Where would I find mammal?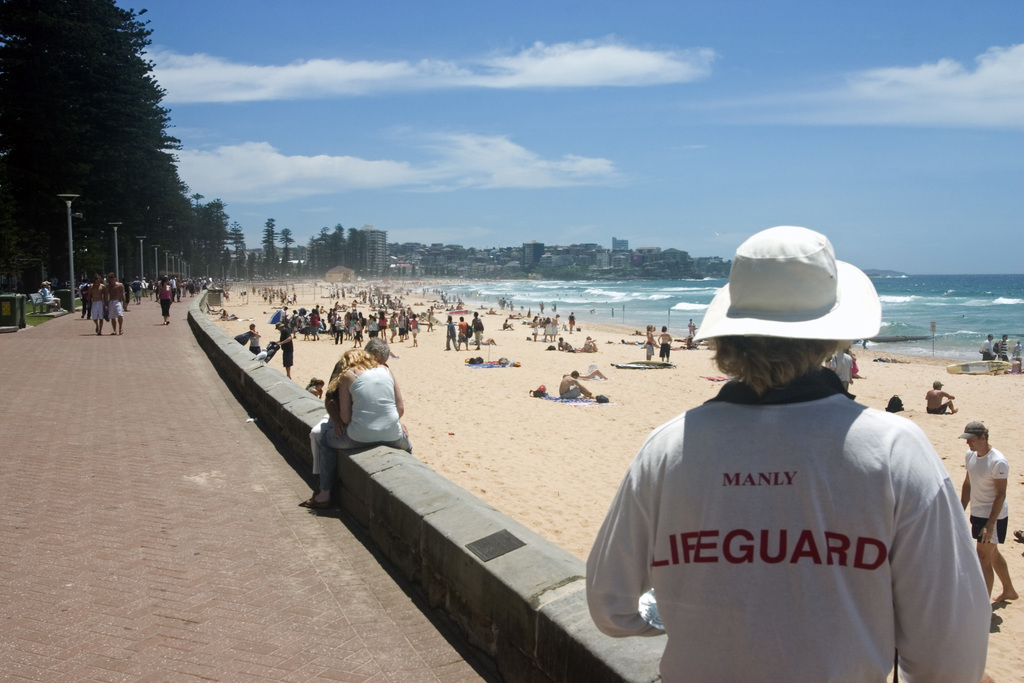
At BBox(1011, 342, 1022, 358).
